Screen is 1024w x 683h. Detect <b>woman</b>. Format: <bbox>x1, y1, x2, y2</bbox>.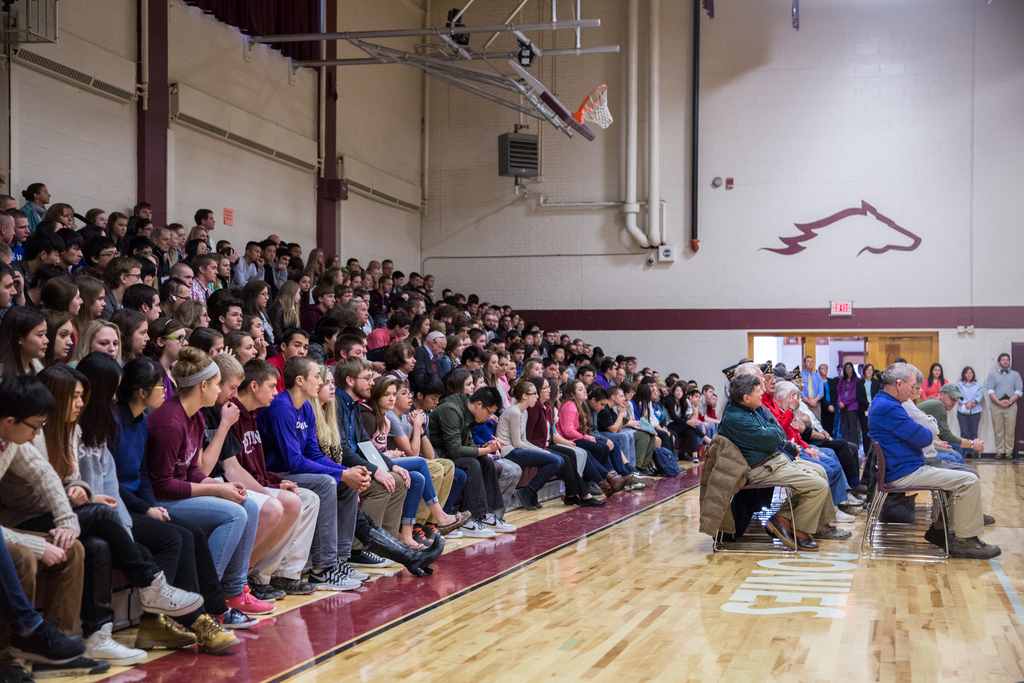
<bbox>410, 317, 428, 342</bbox>.
